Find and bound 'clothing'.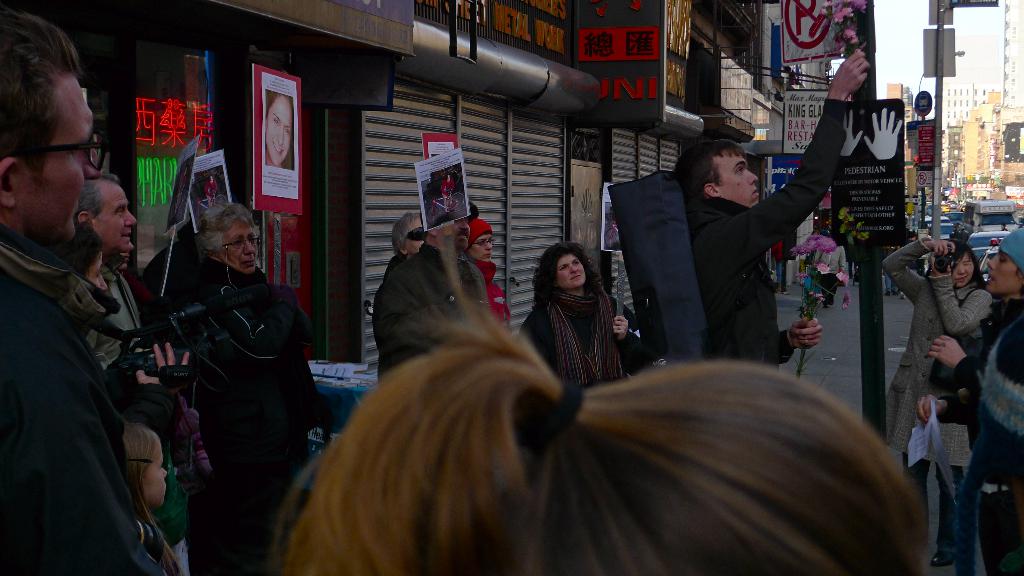
Bound: {"left": 13, "top": 143, "right": 165, "bottom": 575}.
